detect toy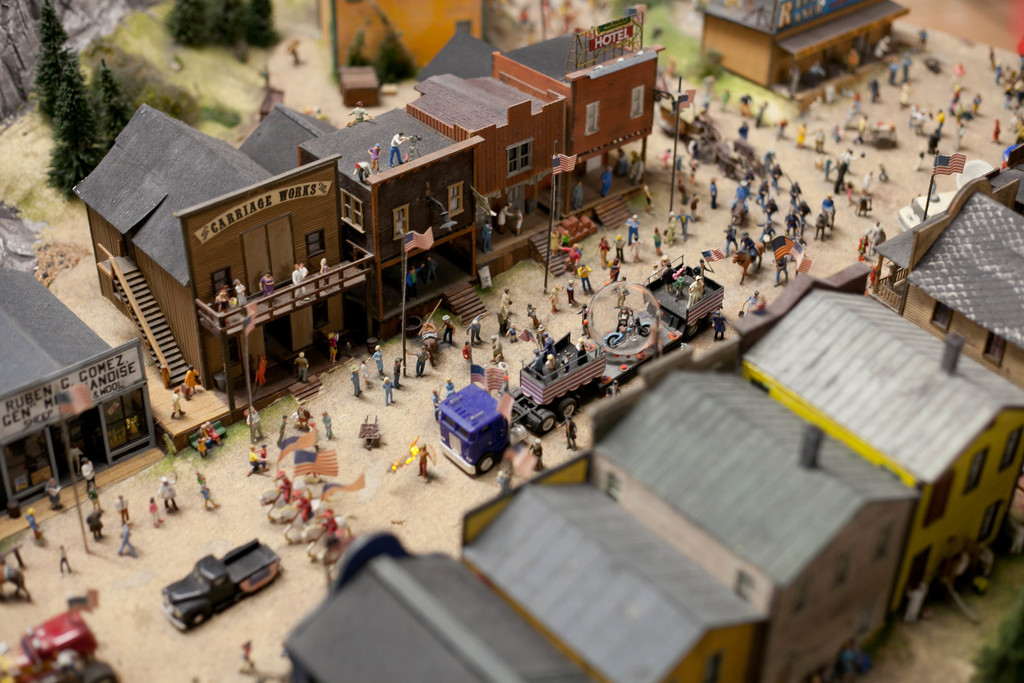
(423, 319, 445, 372)
